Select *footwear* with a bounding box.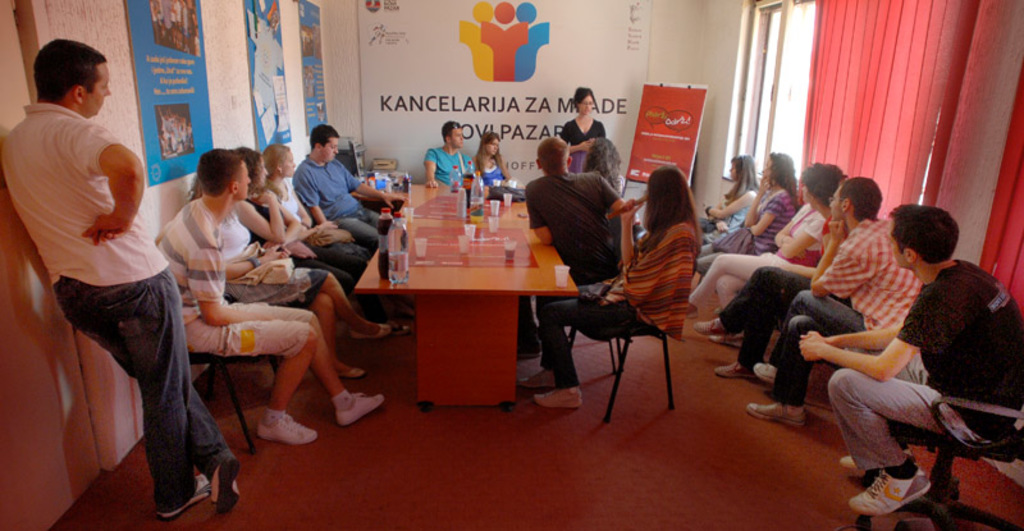
detection(340, 392, 388, 427).
